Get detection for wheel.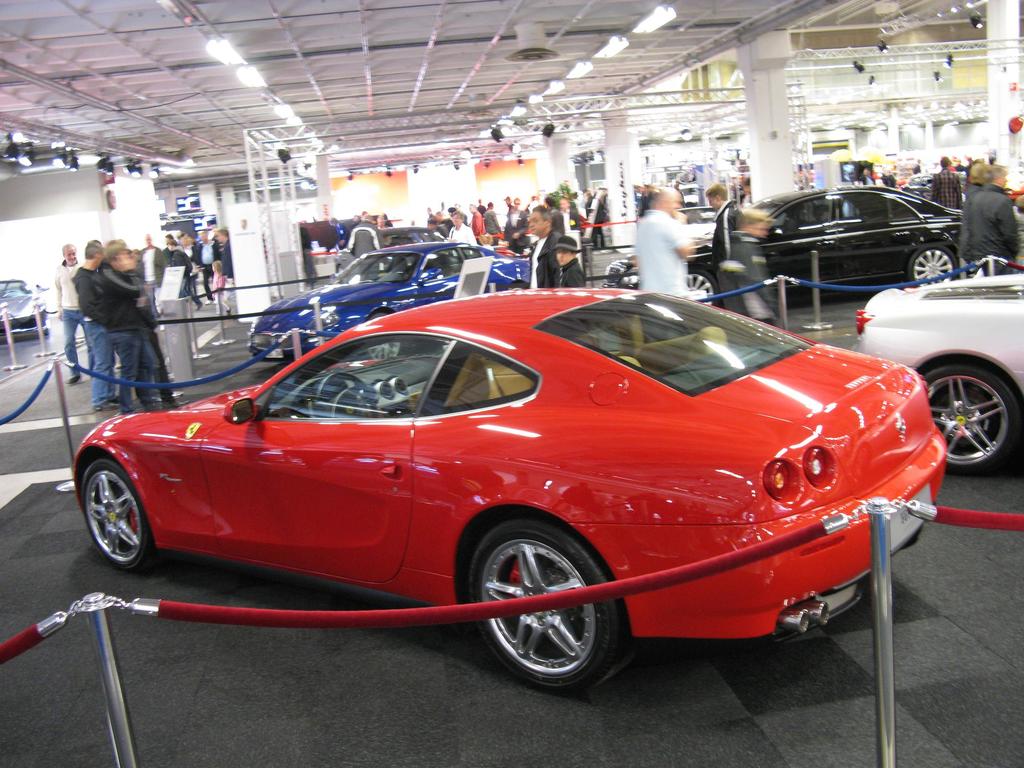
Detection: (left=693, top=266, right=721, bottom=311).
